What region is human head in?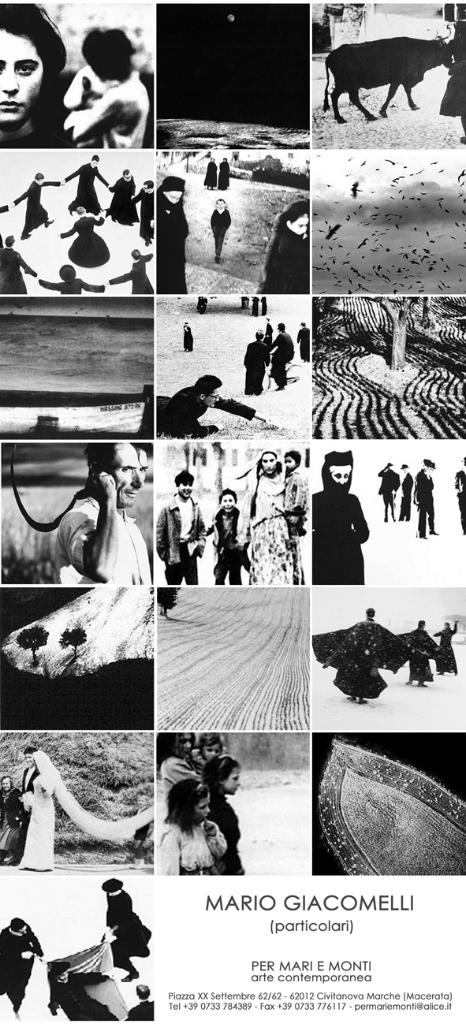
[x1=90, y1=151, x2=102, y2=167].
